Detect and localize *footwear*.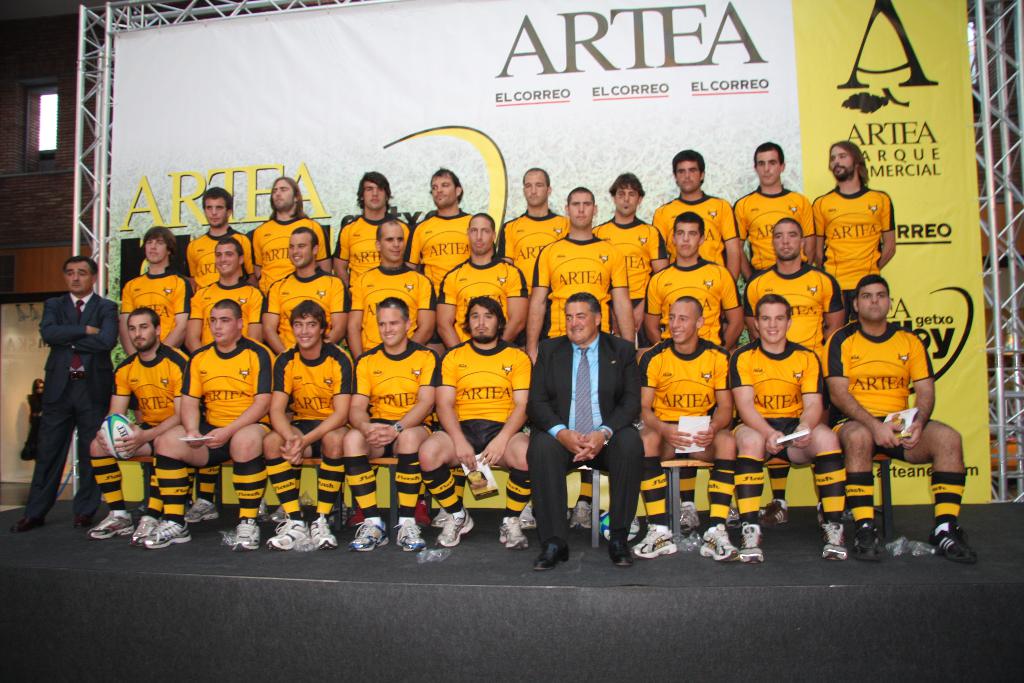
Localized at 139 518 189 544.
